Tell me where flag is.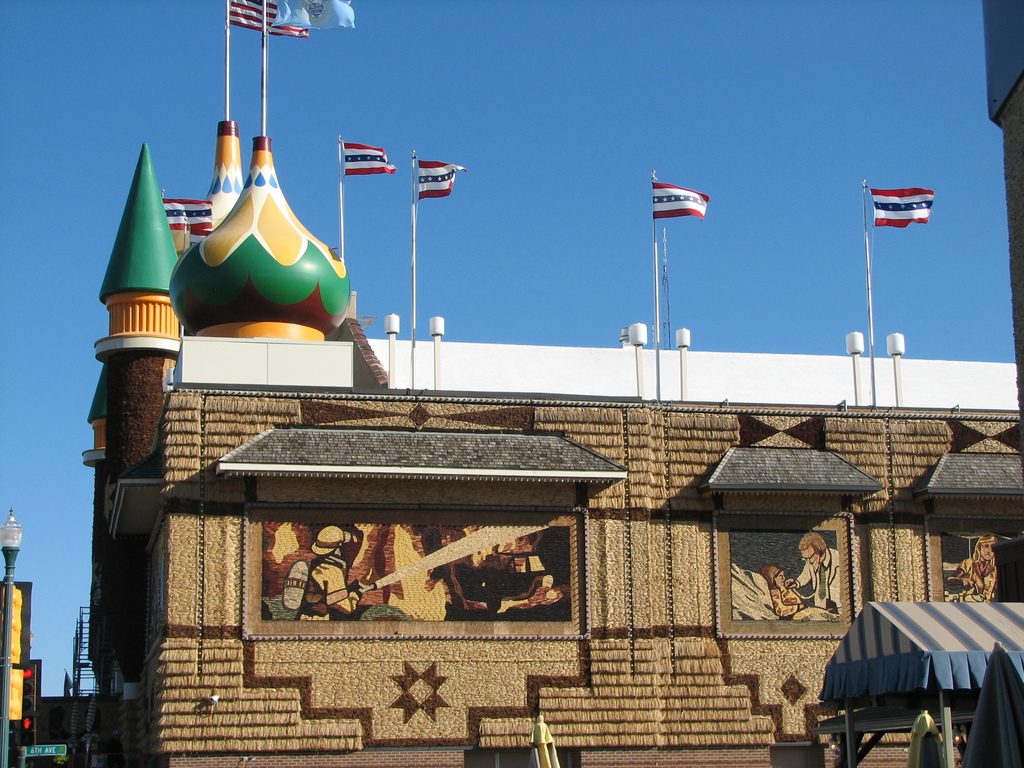
flag is at bbox=(157, 202, 217, 241).
